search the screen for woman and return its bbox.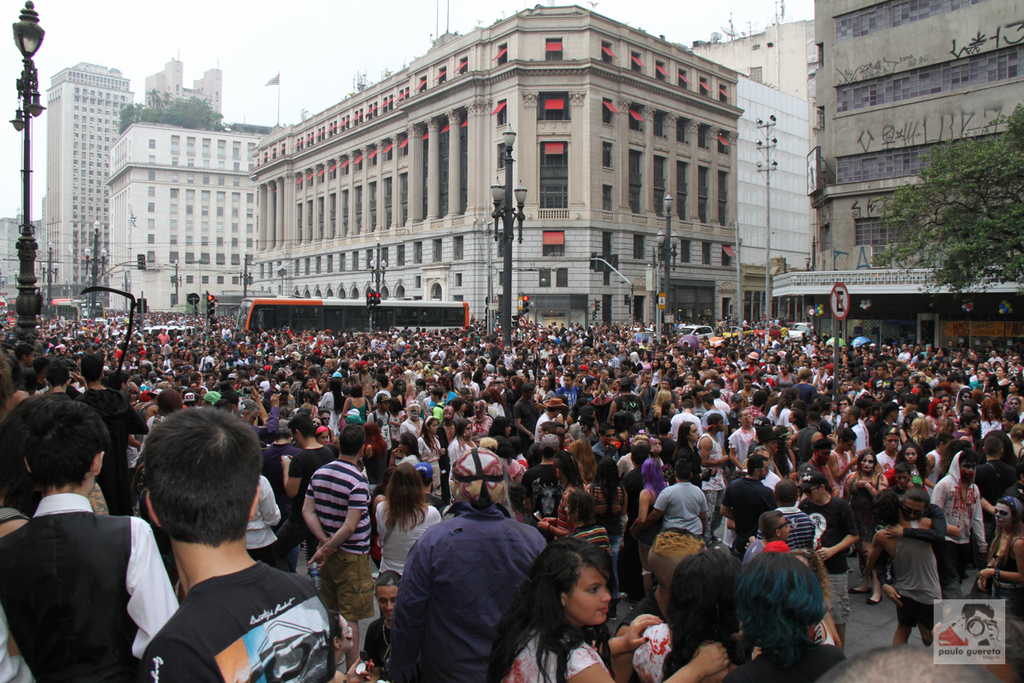
Found: rect(320, 376, 344, 425).
